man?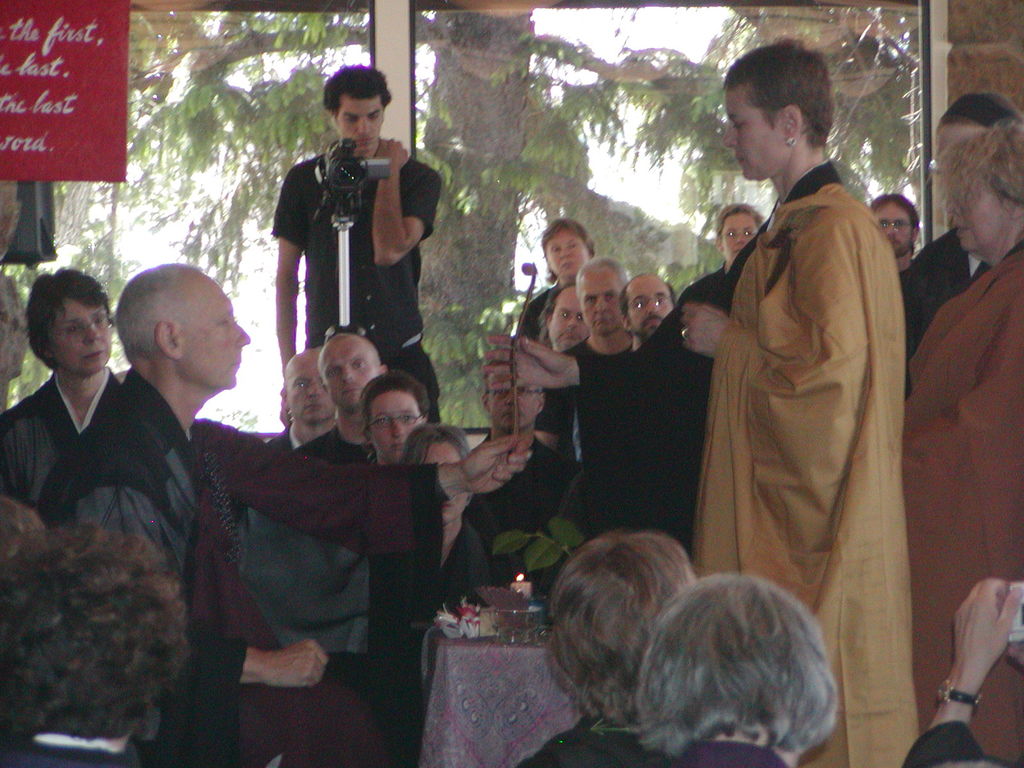
detection(42, 268, 538, 767)
